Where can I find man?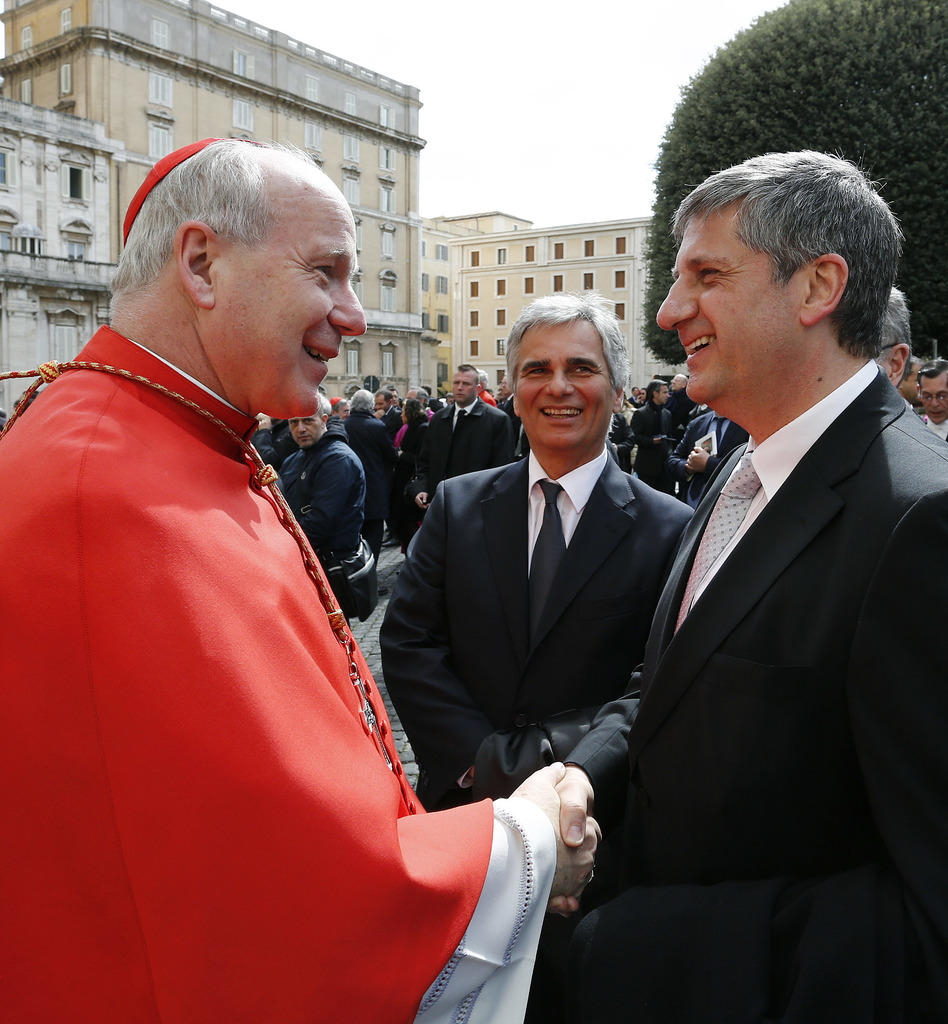
You can find it at x1=277 y1=396 x2=364 y2=627.
